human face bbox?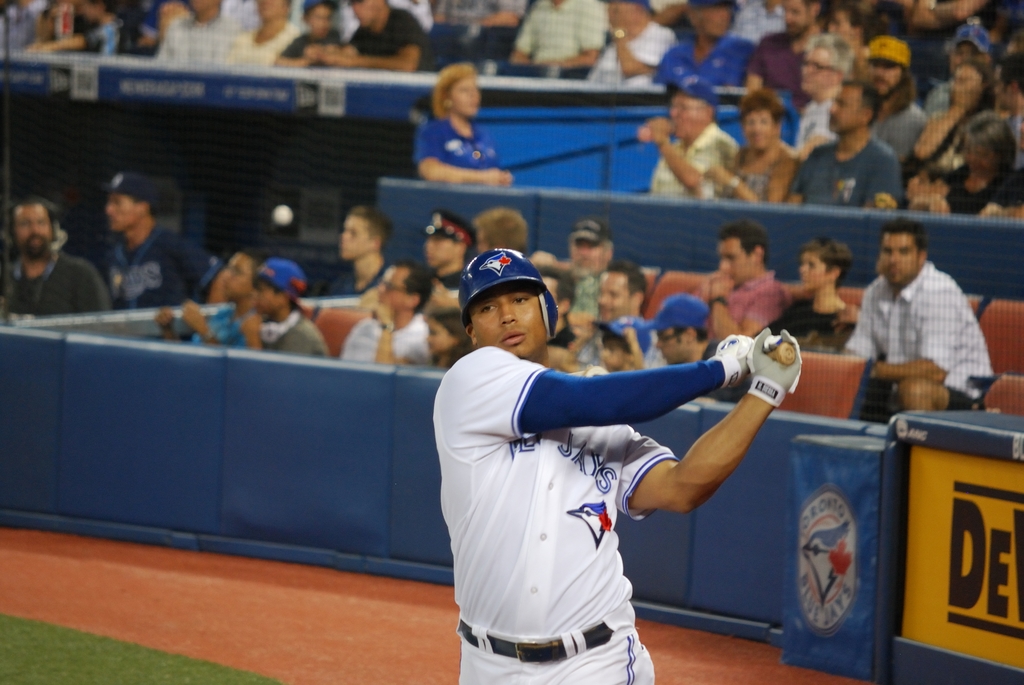
x1=341, y1=212, x2=371, y2=260
